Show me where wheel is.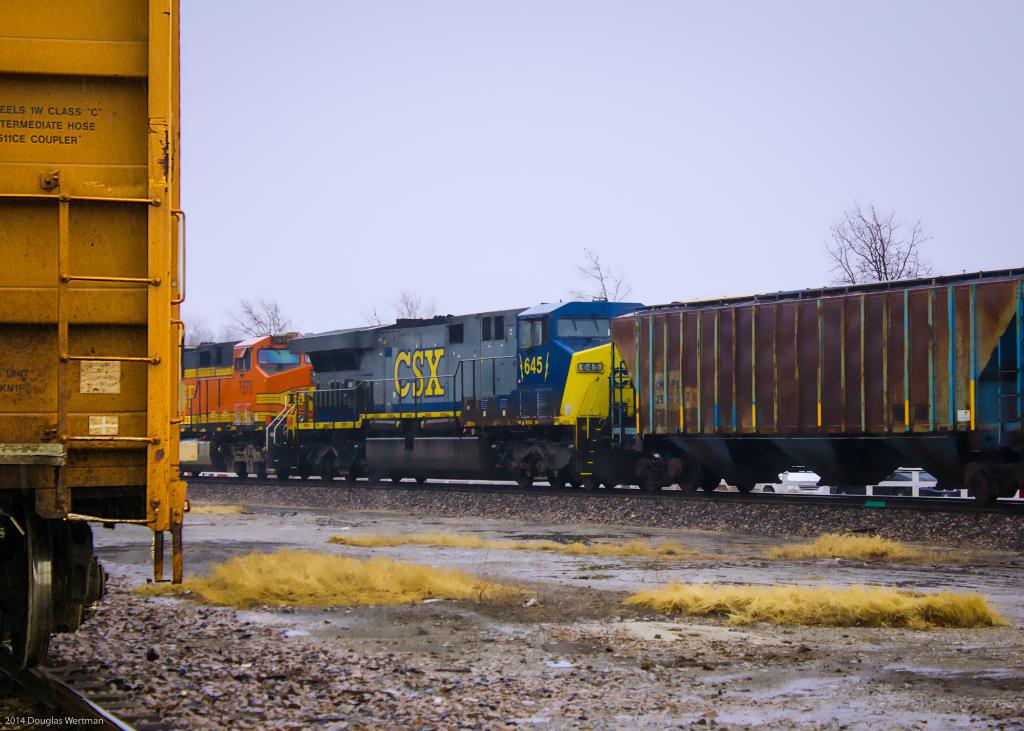
wheel is at box(321, 465, 333, 484).
